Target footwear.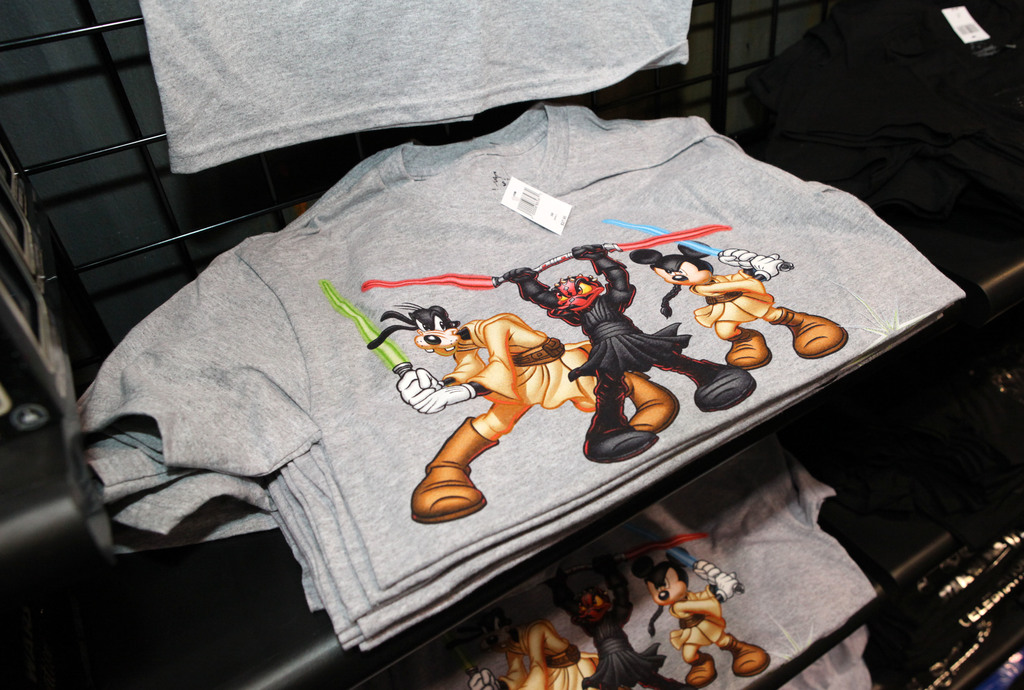
Target region: 579,400,654,466.
